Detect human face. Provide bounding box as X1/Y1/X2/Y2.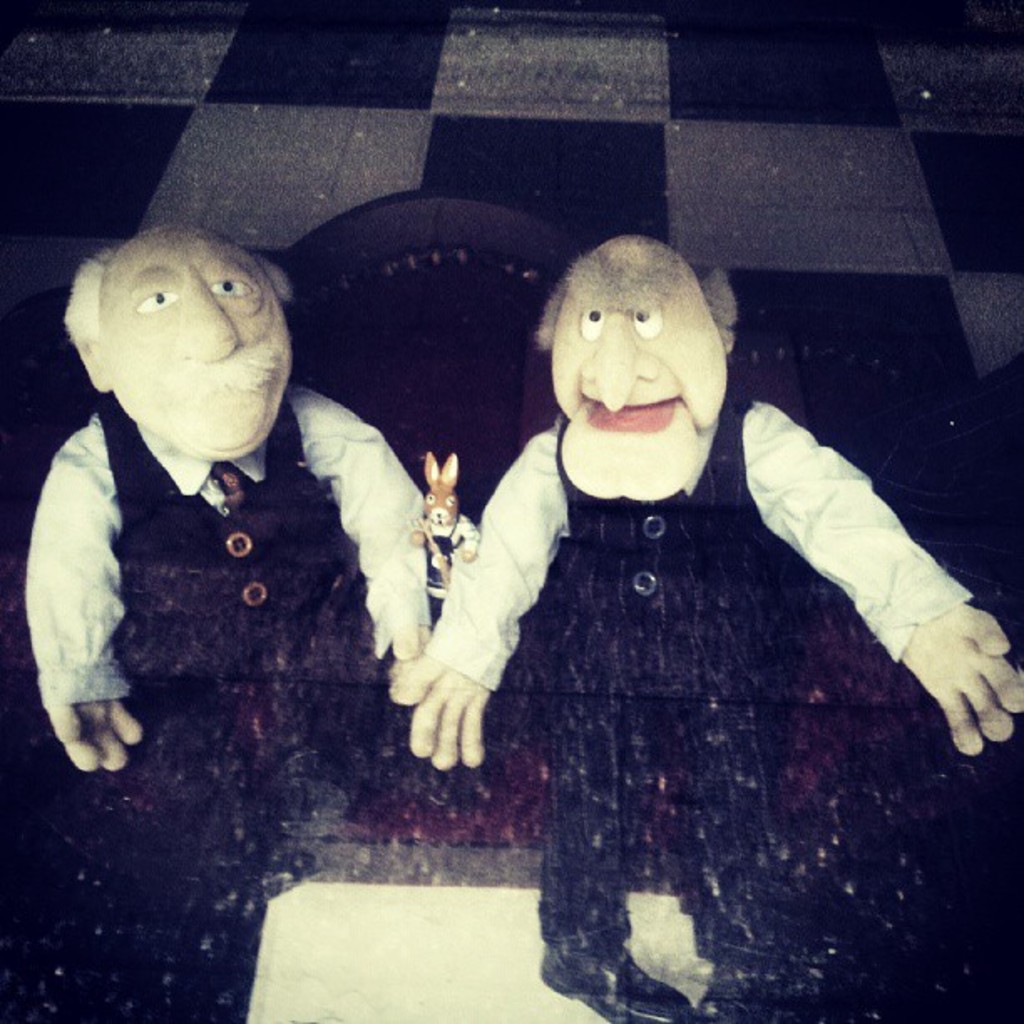
547/241/728/497.
